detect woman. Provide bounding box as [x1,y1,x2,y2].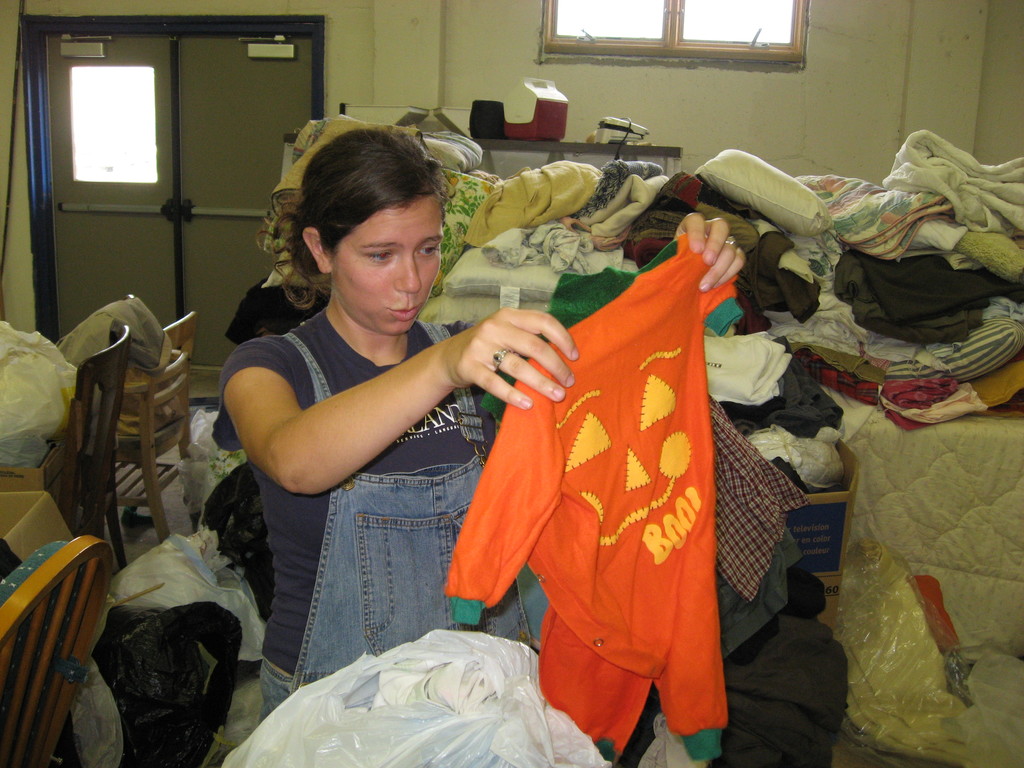
[218,129,747,724].
